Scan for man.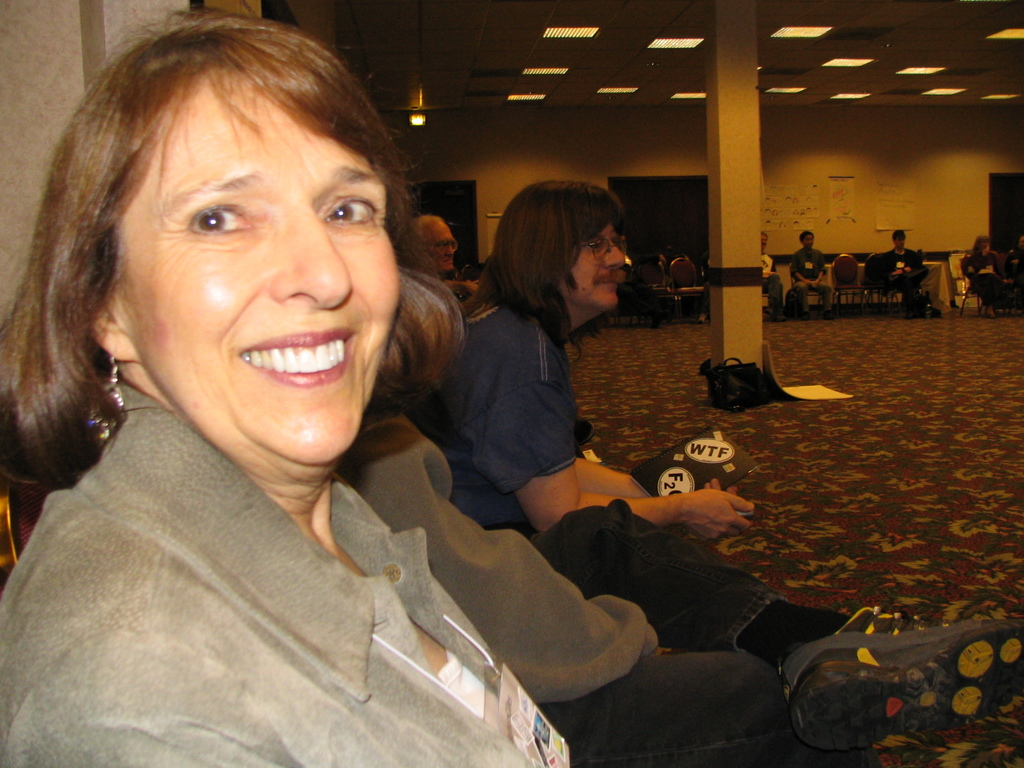
Scan result: {"left": 759, "top": 233, "right": 785, "bottom": 320}.
